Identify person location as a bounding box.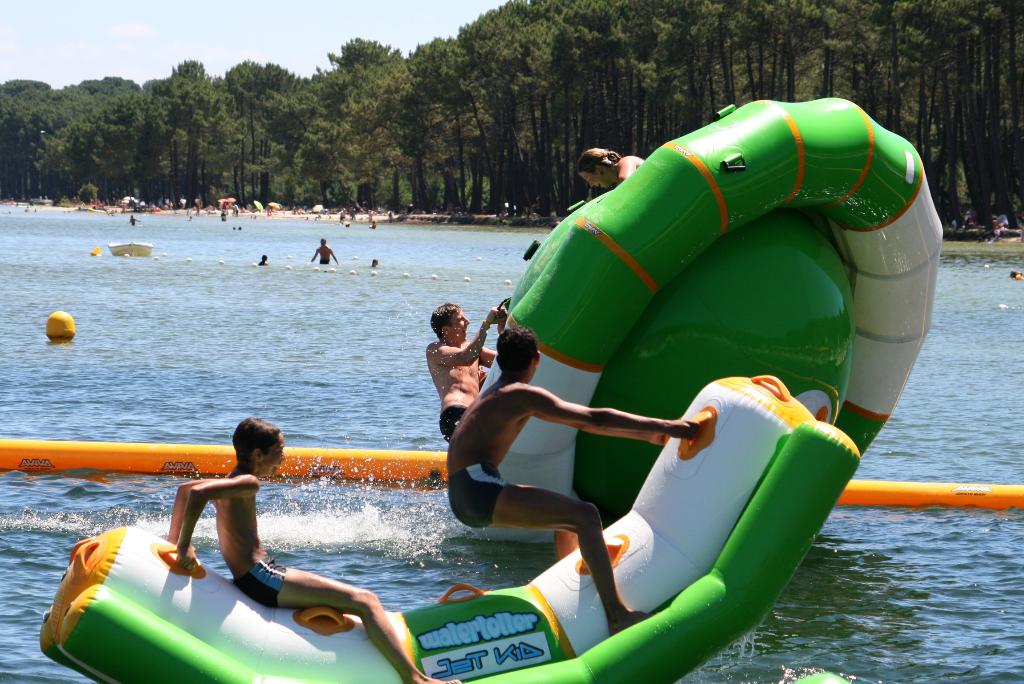
1011/266/1023/279.
